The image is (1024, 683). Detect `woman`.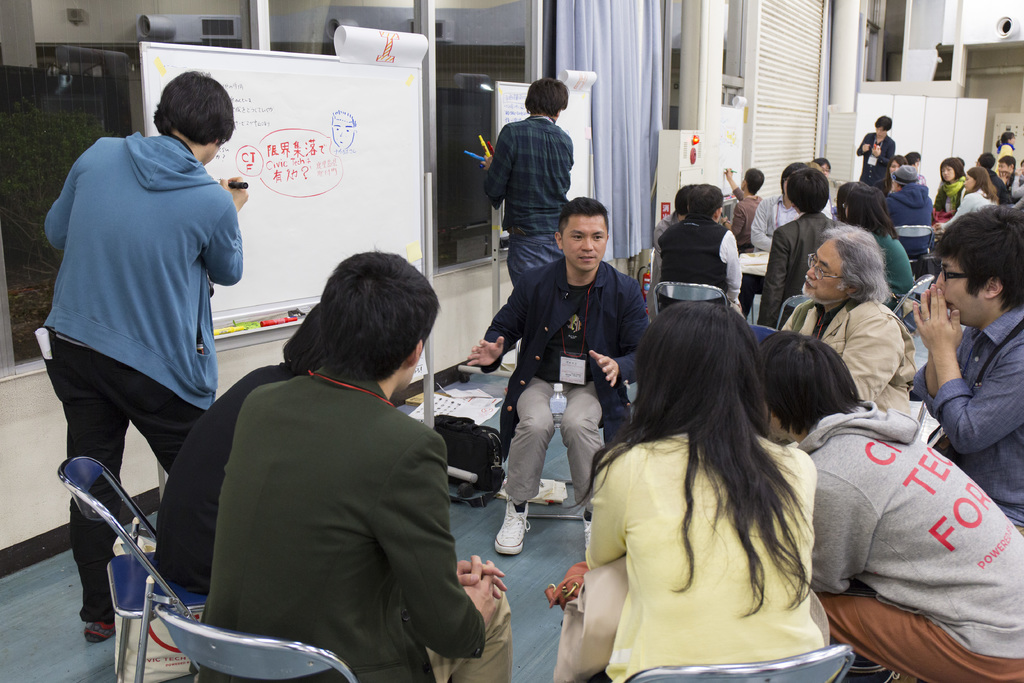
Detection: x1=875, y1=154, x2=909, y2=192.
